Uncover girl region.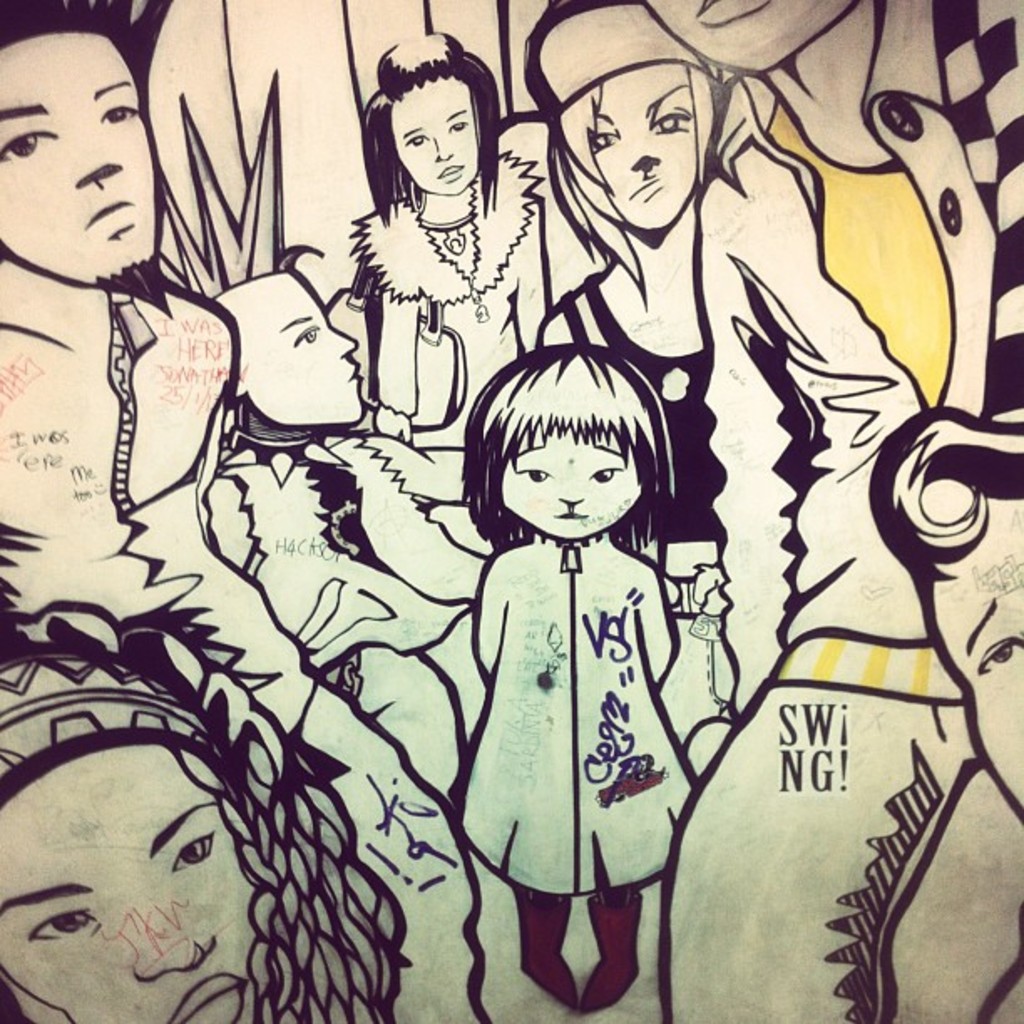
Uncovered: select_region(530, 0, 817, 689).
